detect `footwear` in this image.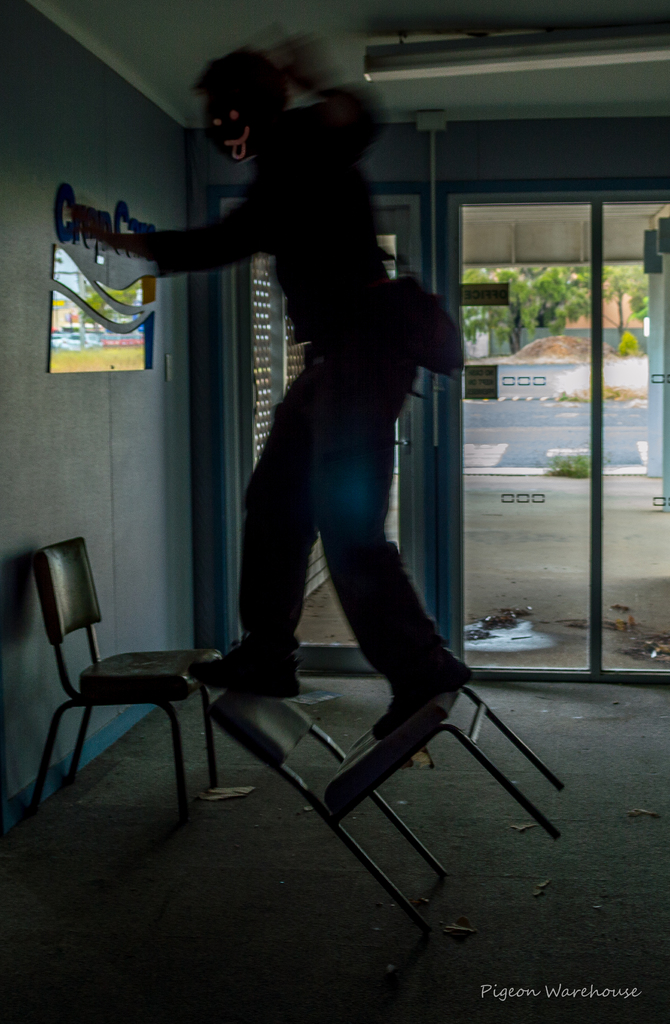
Detection: (x1=215, y1=643, x2=309, y2=705).
